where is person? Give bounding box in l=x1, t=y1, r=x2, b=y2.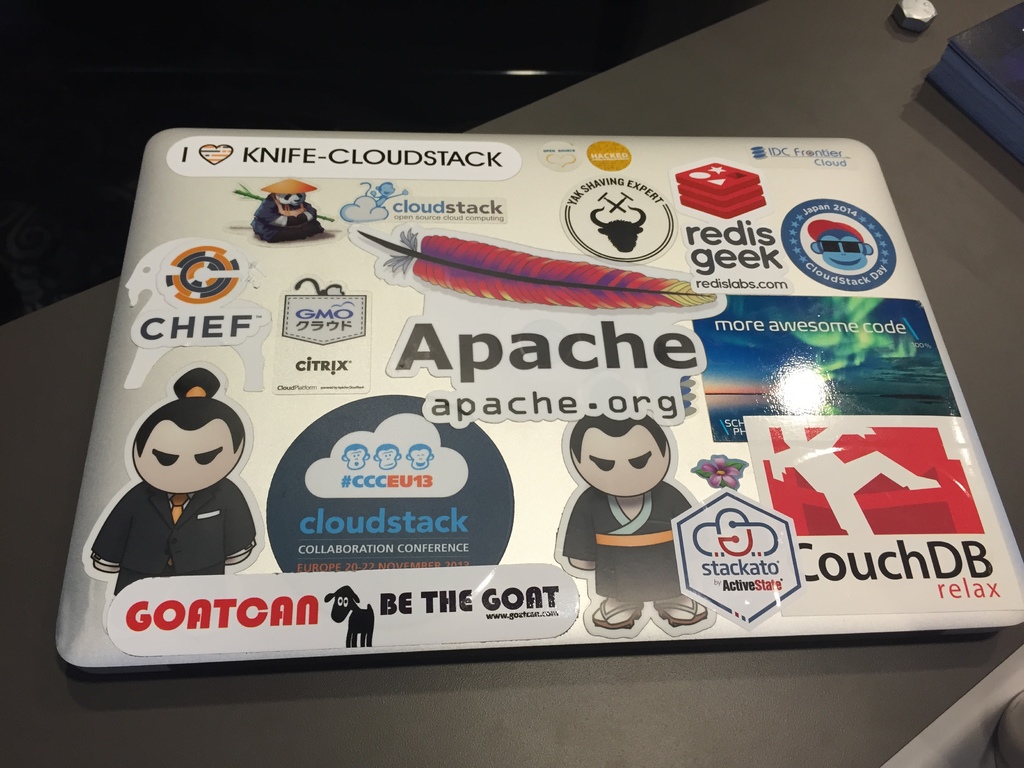
l=560, t=410, r=714, b=630.
